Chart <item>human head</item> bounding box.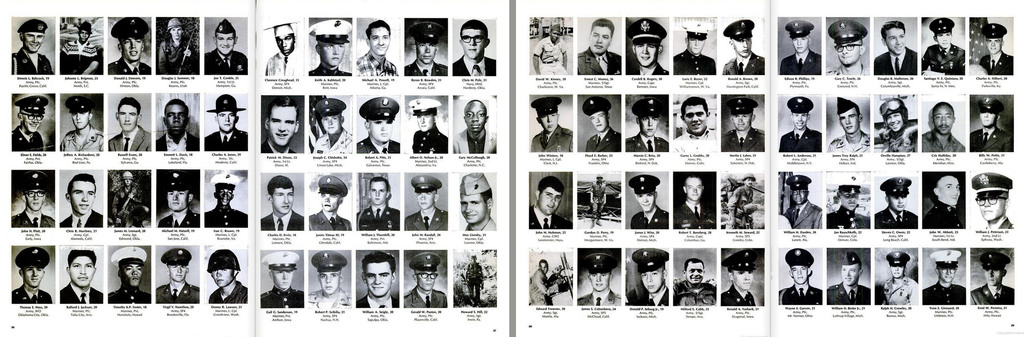
Charted: <region>786, 174, 812, 206</region>.
